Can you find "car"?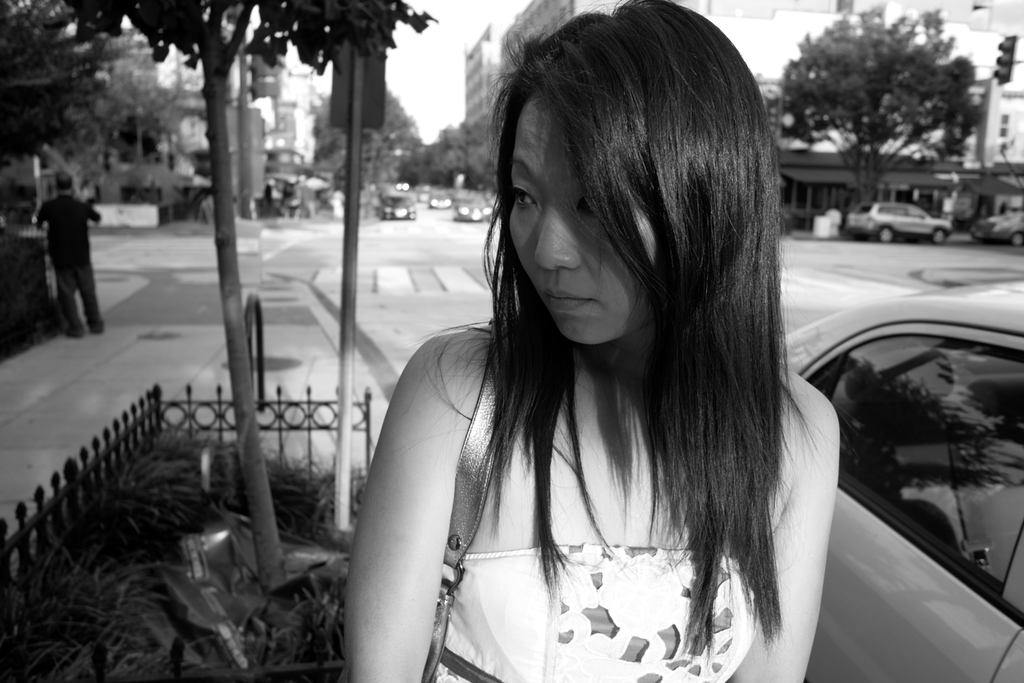
Yes, bounding box: x1=455 y1=201 x2=485 y2=220.
